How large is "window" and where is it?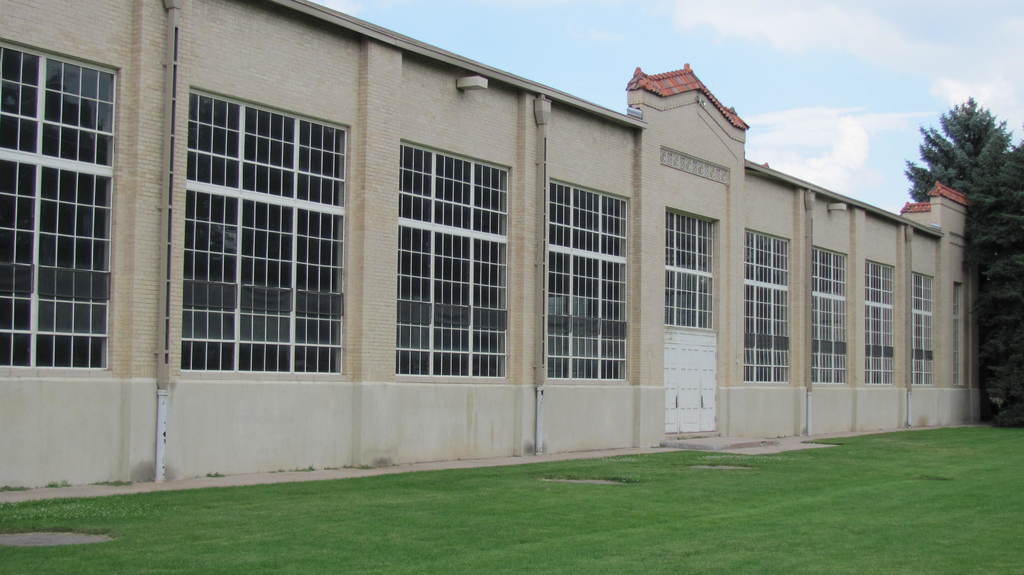
Bounding box: 544,177,634,384.
